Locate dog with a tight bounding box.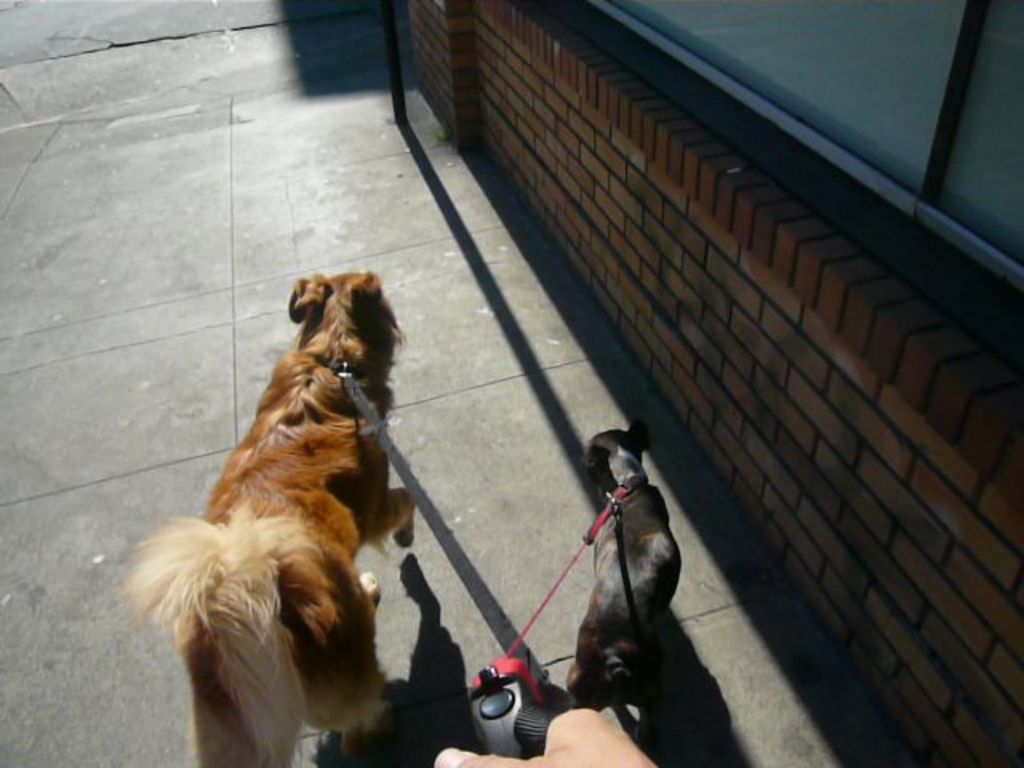
570 414 682 717.
